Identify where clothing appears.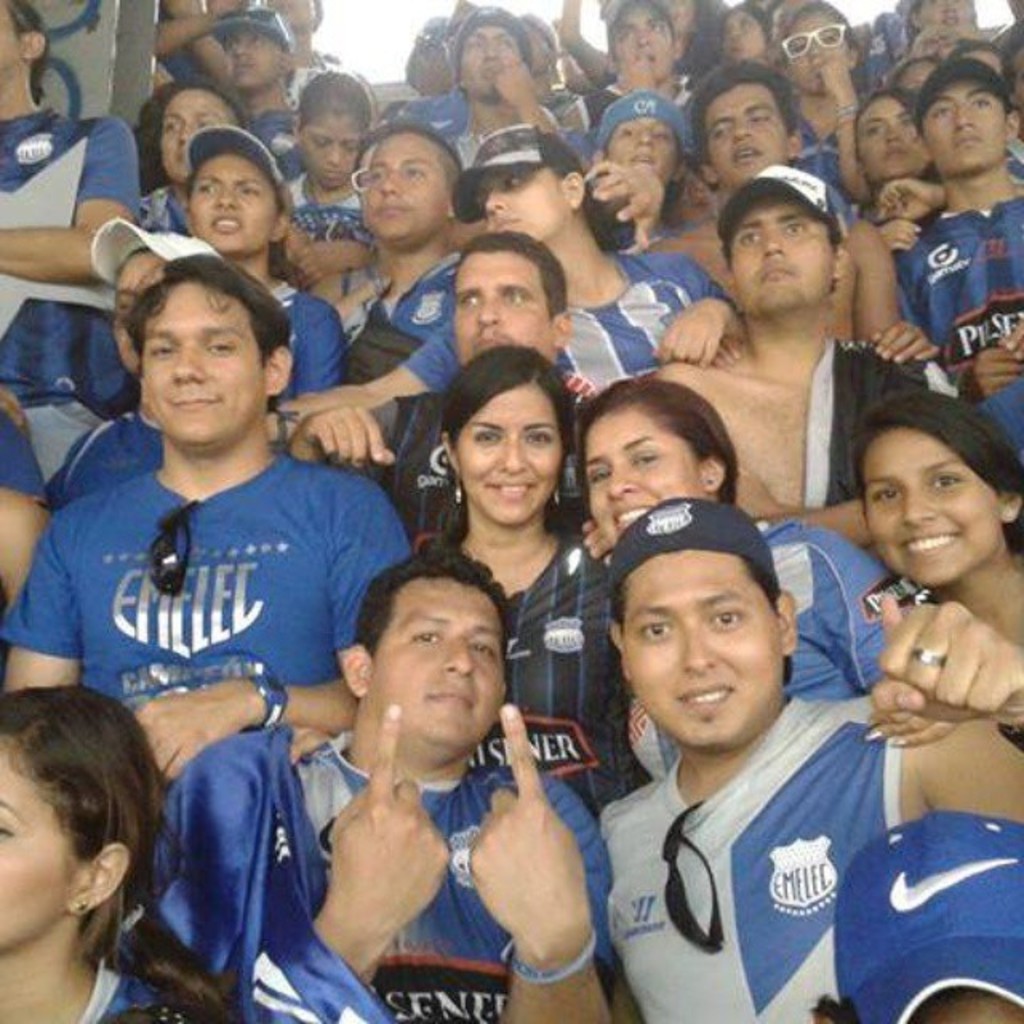
Appears at box=[363, 374, 600, 554].
